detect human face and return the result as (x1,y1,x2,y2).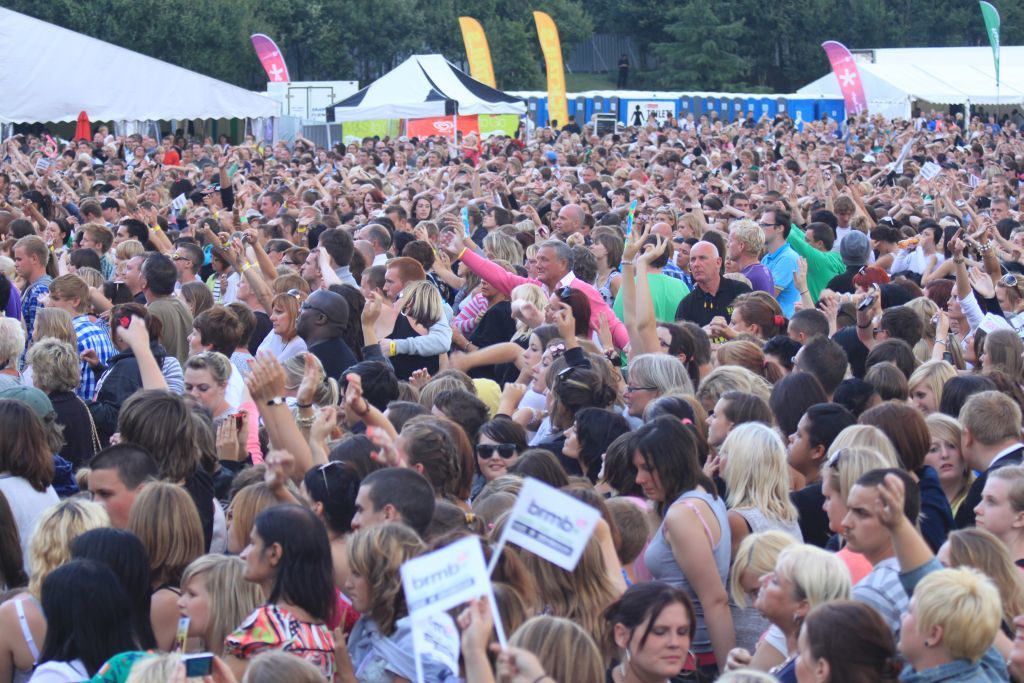
(269,304,291,332).
